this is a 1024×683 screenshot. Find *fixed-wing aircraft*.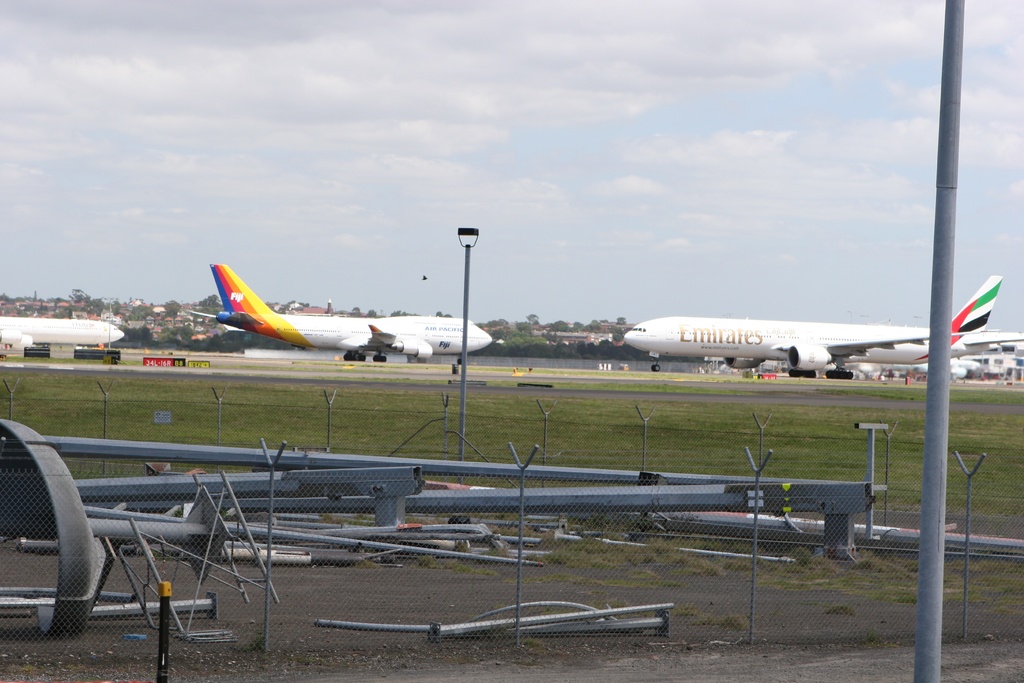
Bounding box: 0 315 127 353.
